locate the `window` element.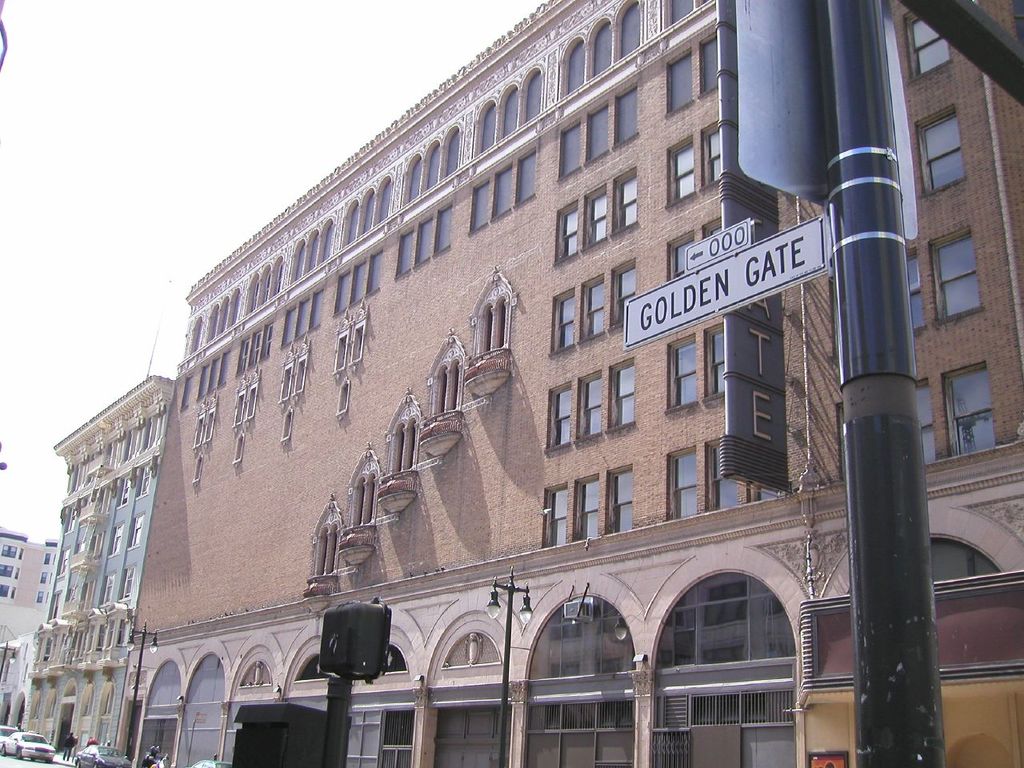
Element bbox: <region>918, 381, 939, 469</region>.
